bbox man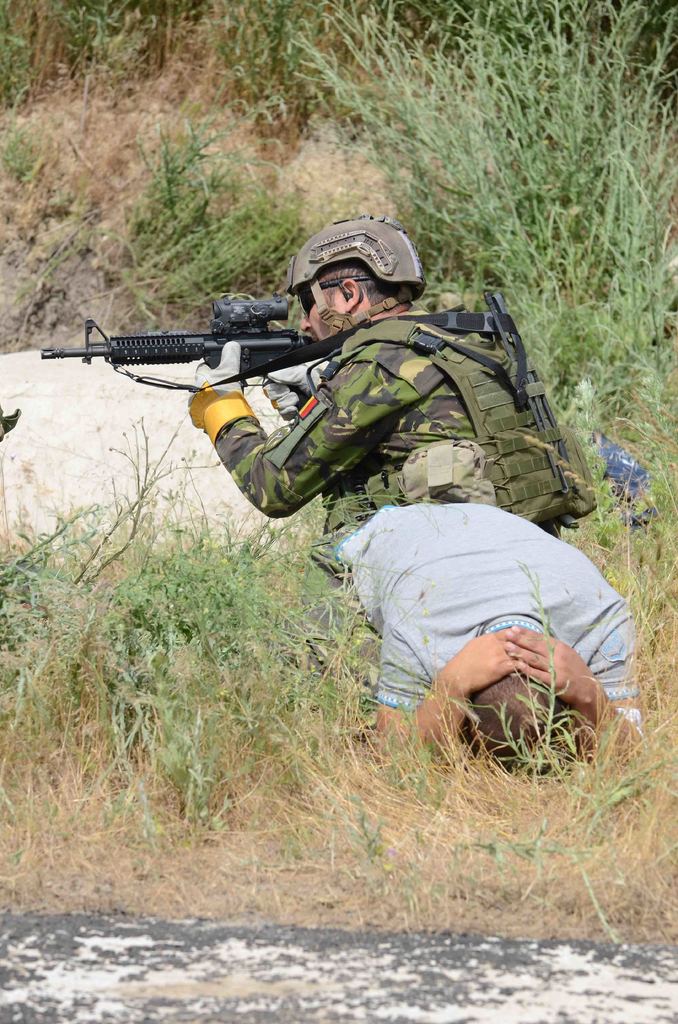
select_region(348, 463, 646, 809)
